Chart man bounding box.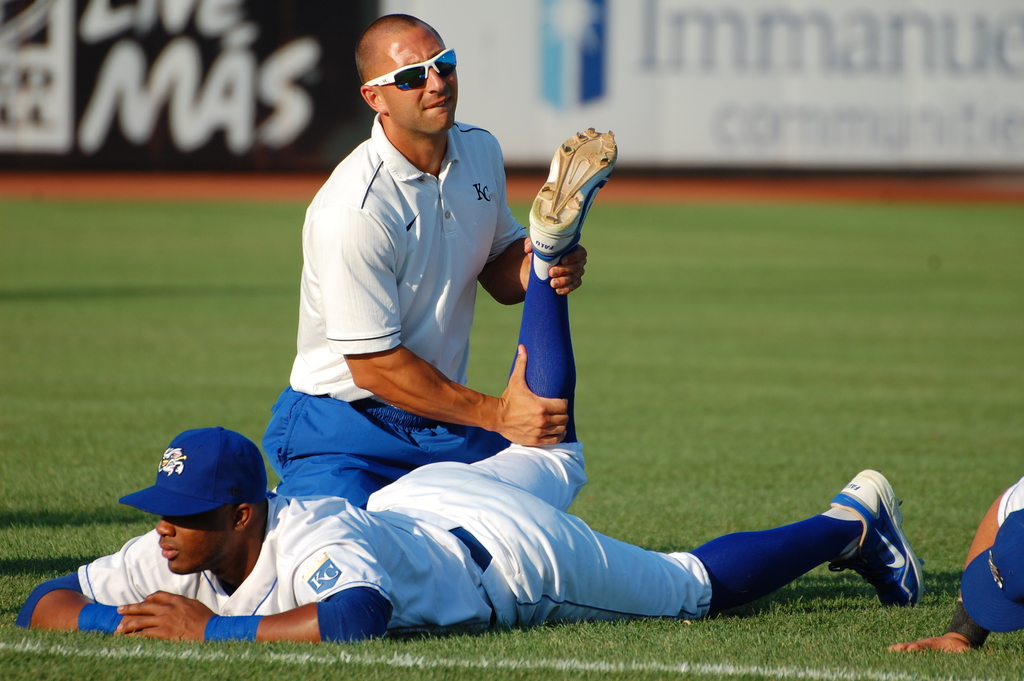
Charted: rect(11, 119, 937, 653).
